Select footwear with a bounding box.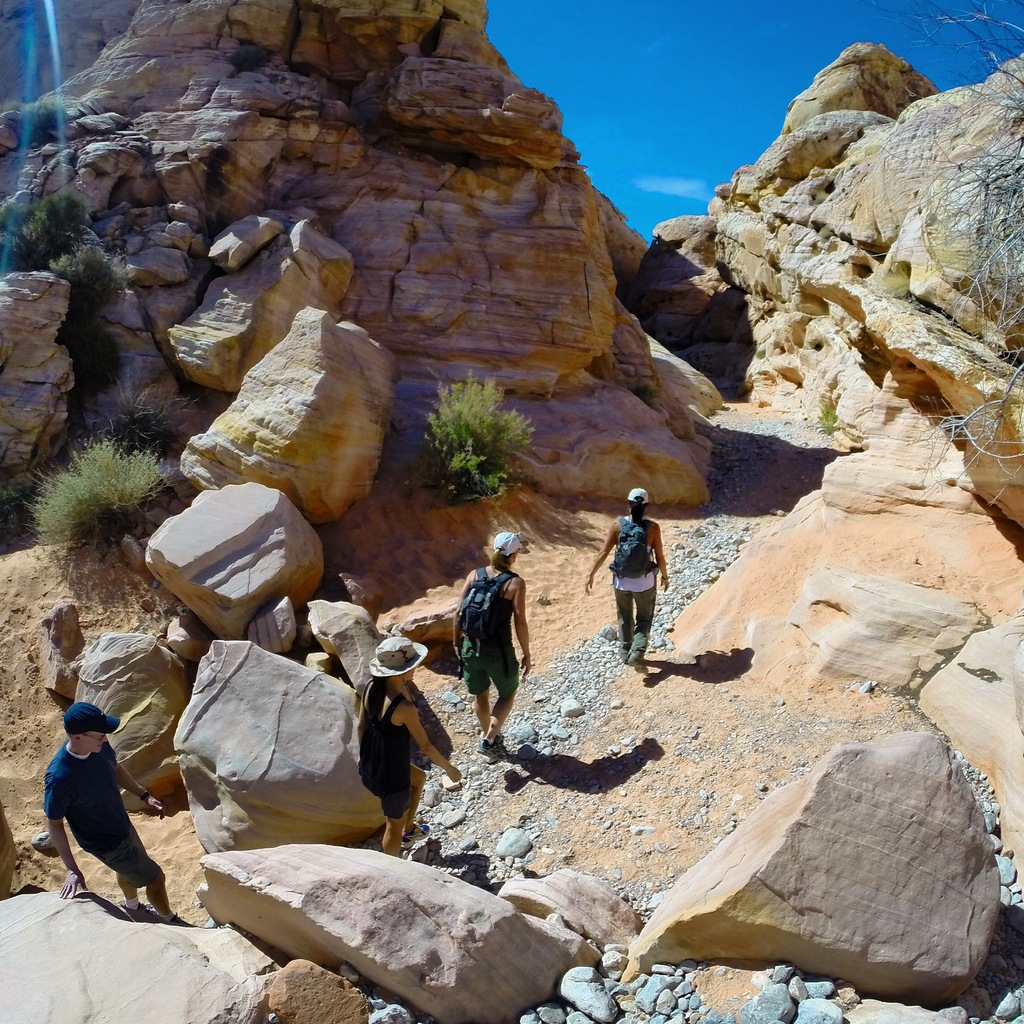
l=627, t=656, r=648, b=674.
